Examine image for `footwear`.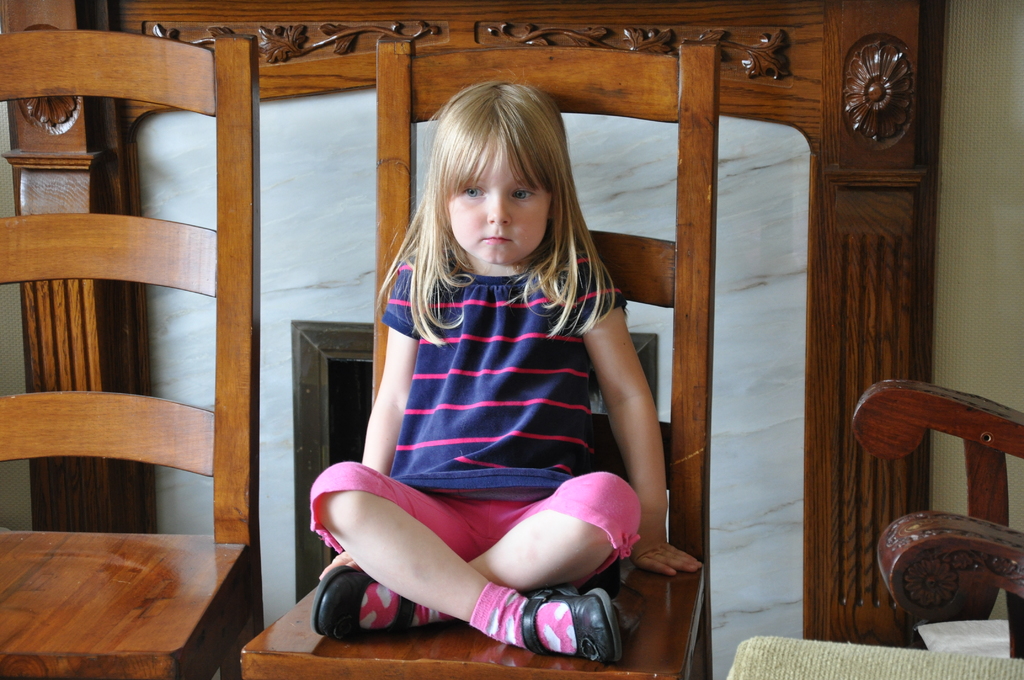
Examination result: crop(308, 564, 444, 642).
